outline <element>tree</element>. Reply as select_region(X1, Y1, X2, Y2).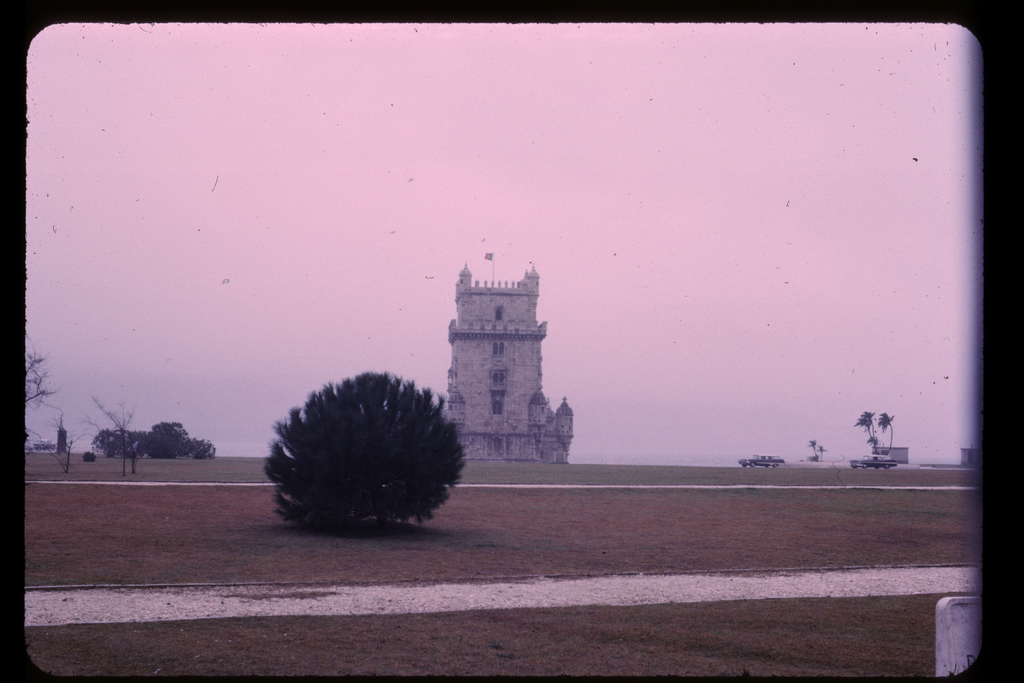
select_region(264, 365, 465, 531).
